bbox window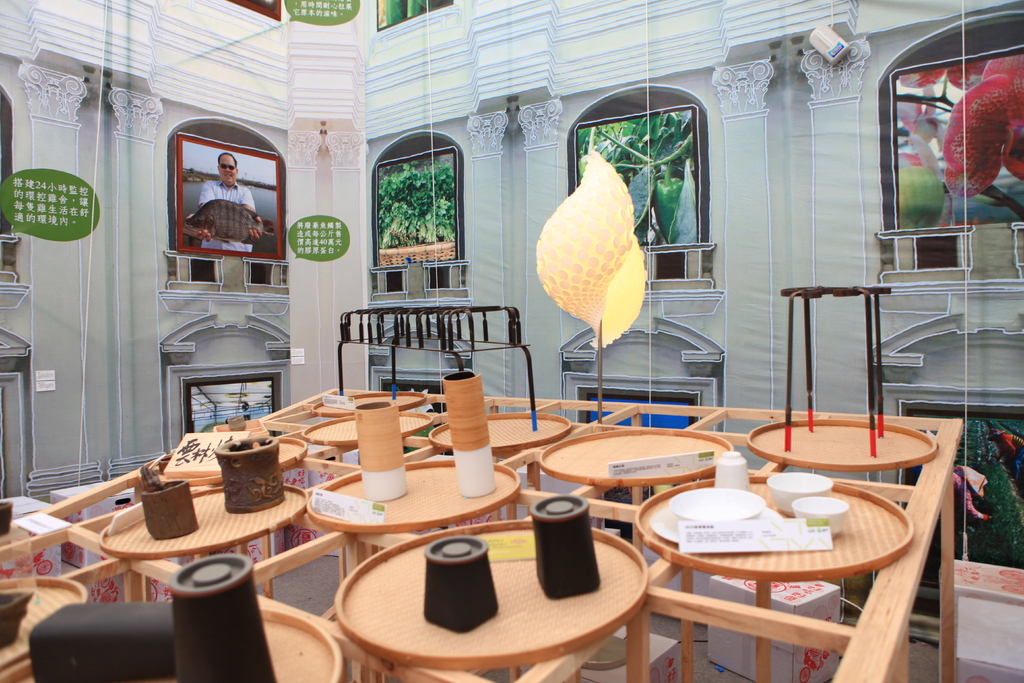
<box>893,46,1023,233</box>
